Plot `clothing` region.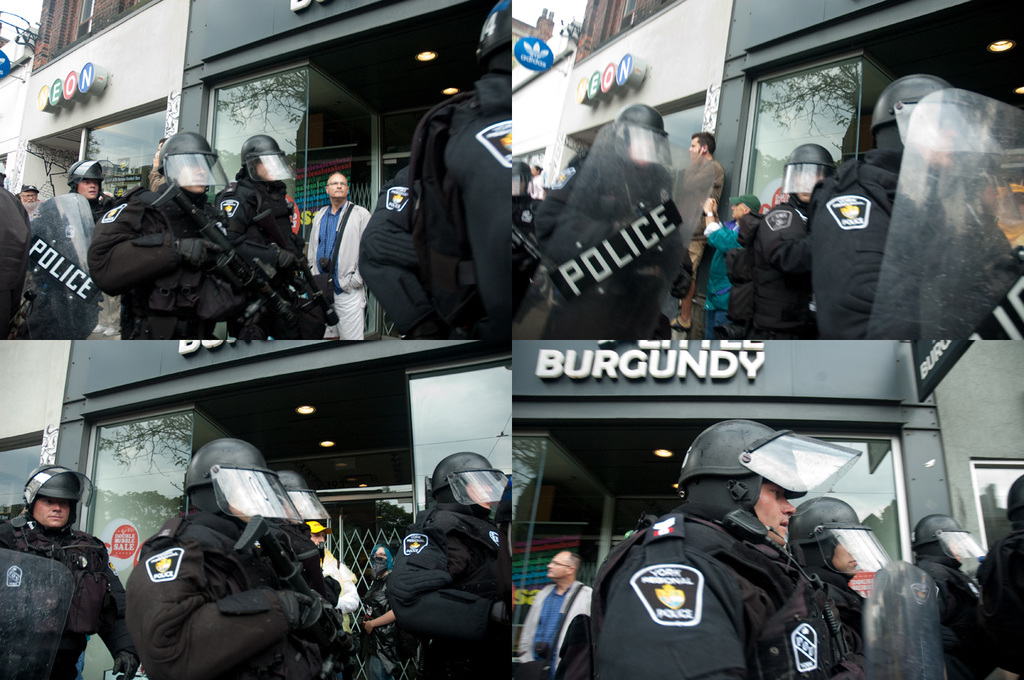
Plotted at locate(88, 184, 225, 340).
